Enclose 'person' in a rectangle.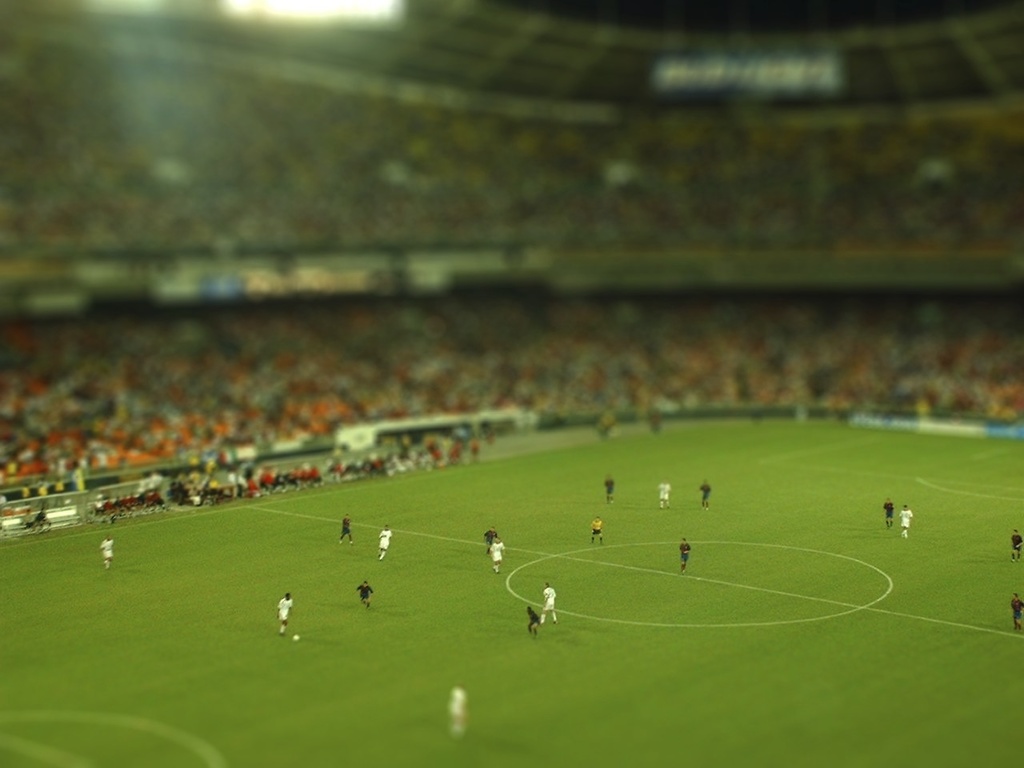
bbox=[882, 502, 894, 532].
